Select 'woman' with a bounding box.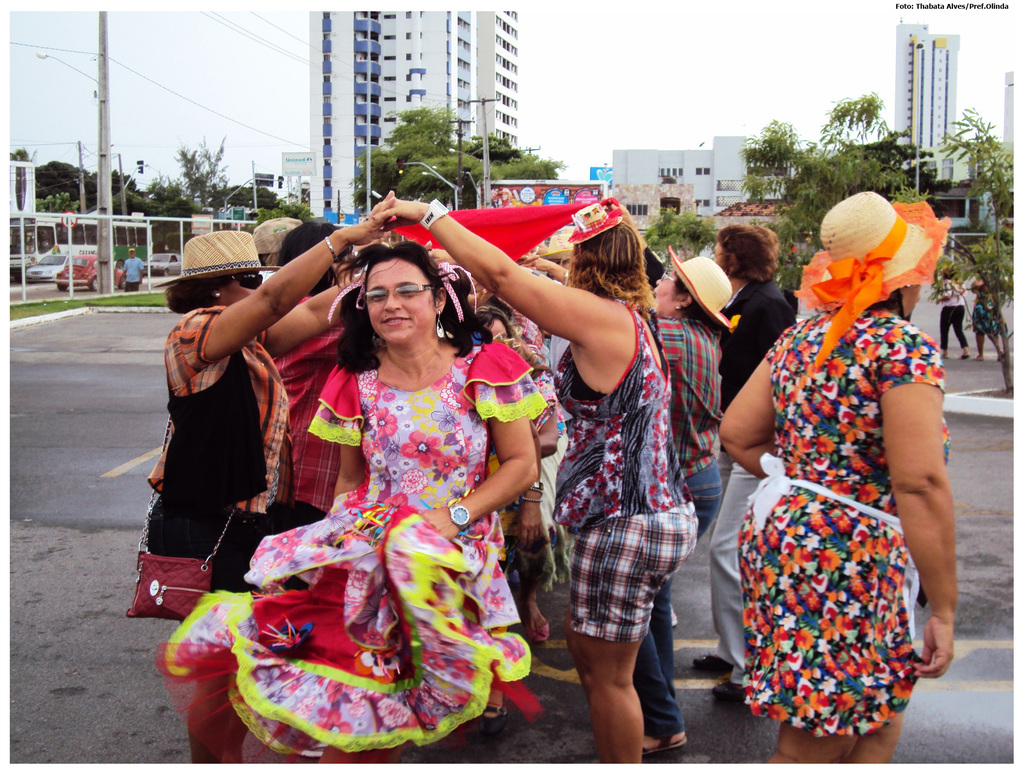
bbox=[969, 272, 1005, 364].
